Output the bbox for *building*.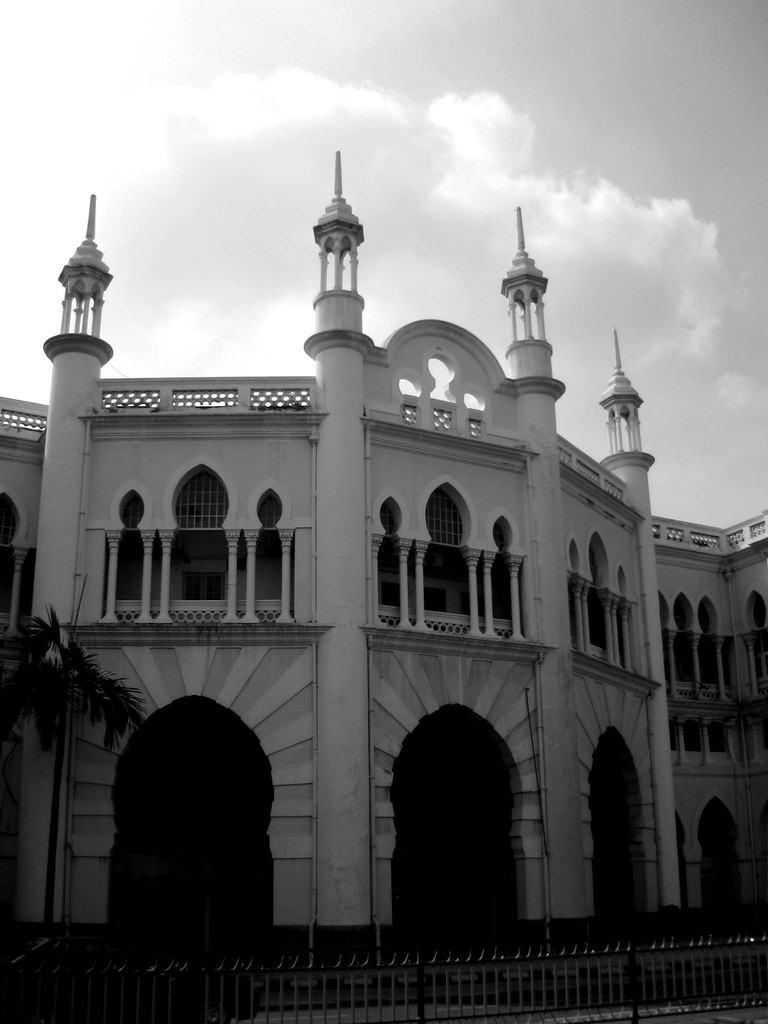
select_region(0, 147, 767, 960).
